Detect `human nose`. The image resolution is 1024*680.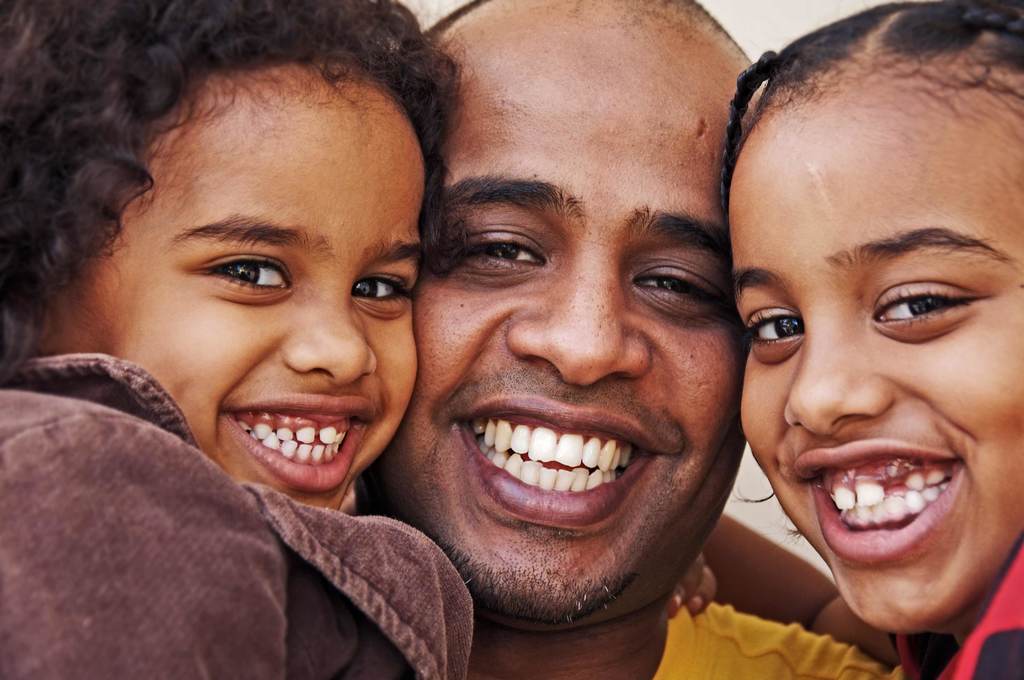
crop(277, 280, 381, 395).
